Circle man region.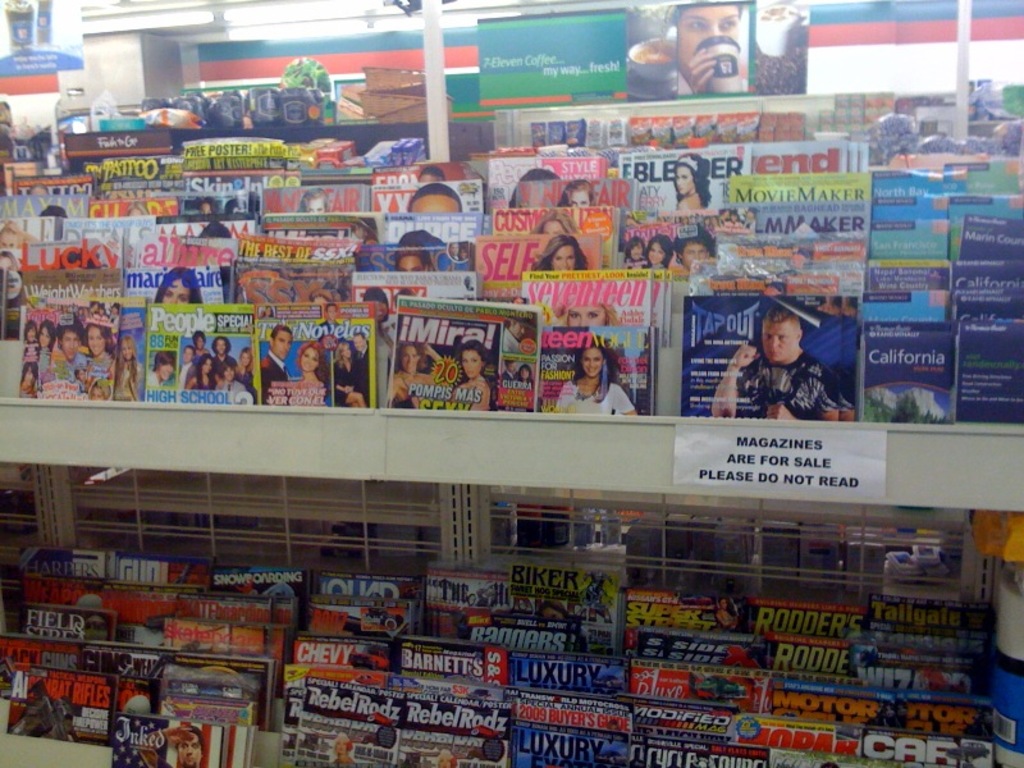
Region: 212,337,233,372.
